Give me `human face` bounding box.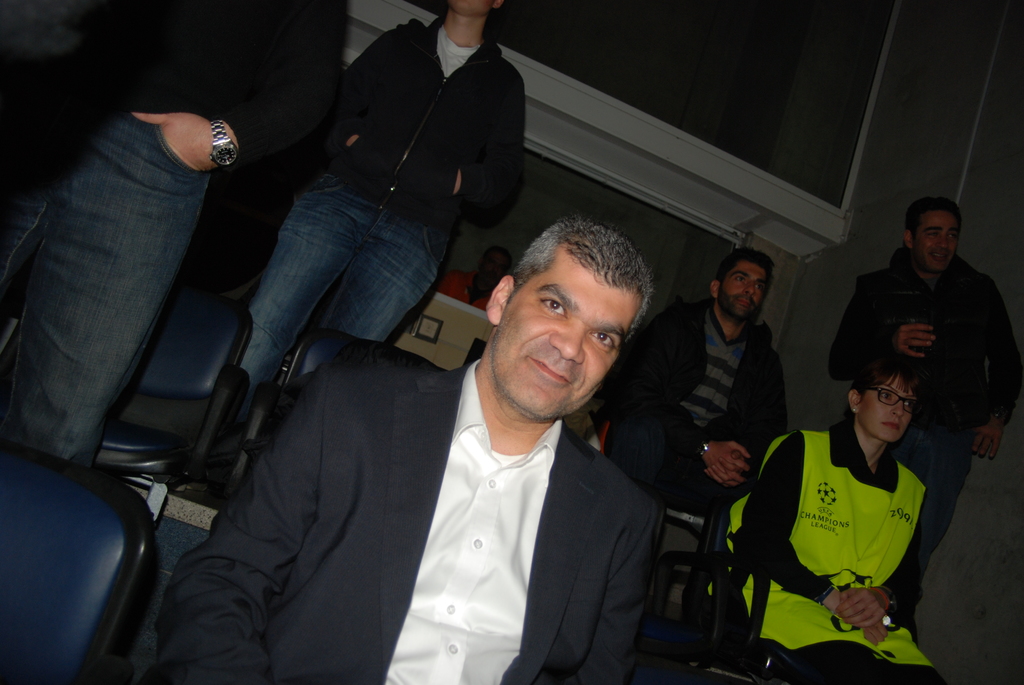
[left=916, top=216, right=957, bottom=264].
